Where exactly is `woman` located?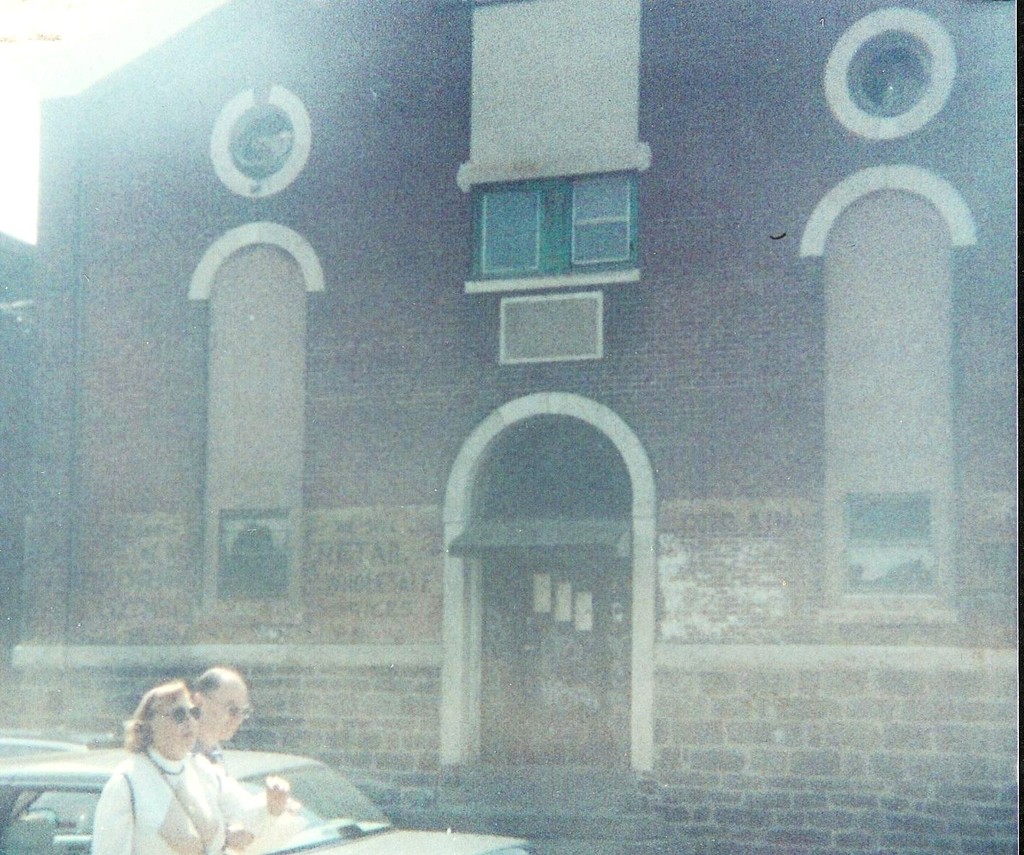
Its bounding box is region(88, 679, 265, 851).
